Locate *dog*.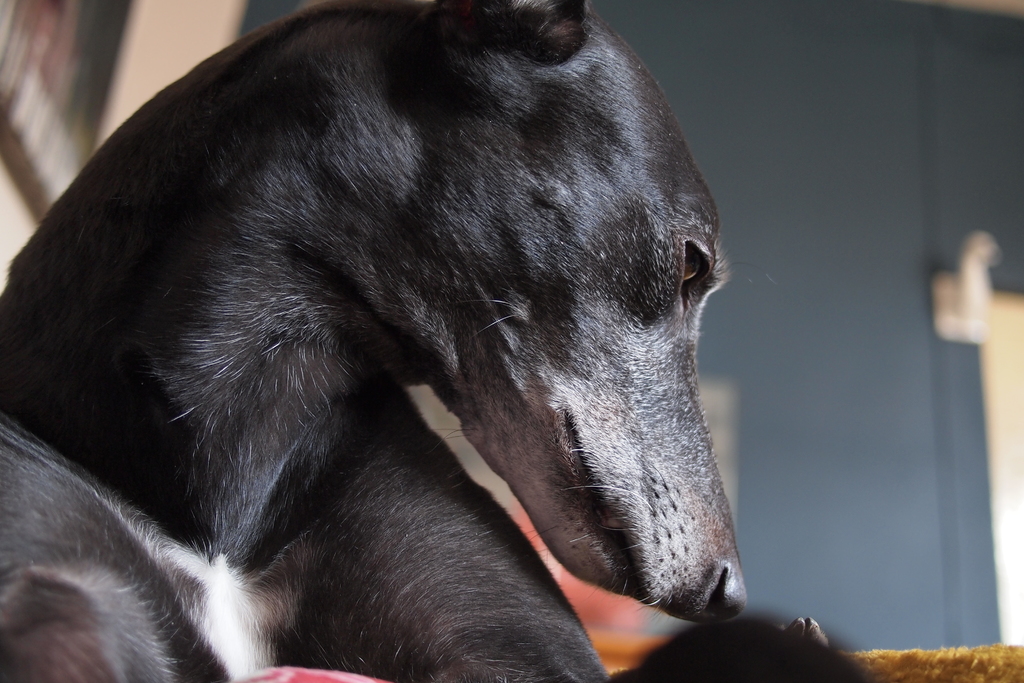
Bounding box: (x1=0, y1=0, x2=746, y2=682).
